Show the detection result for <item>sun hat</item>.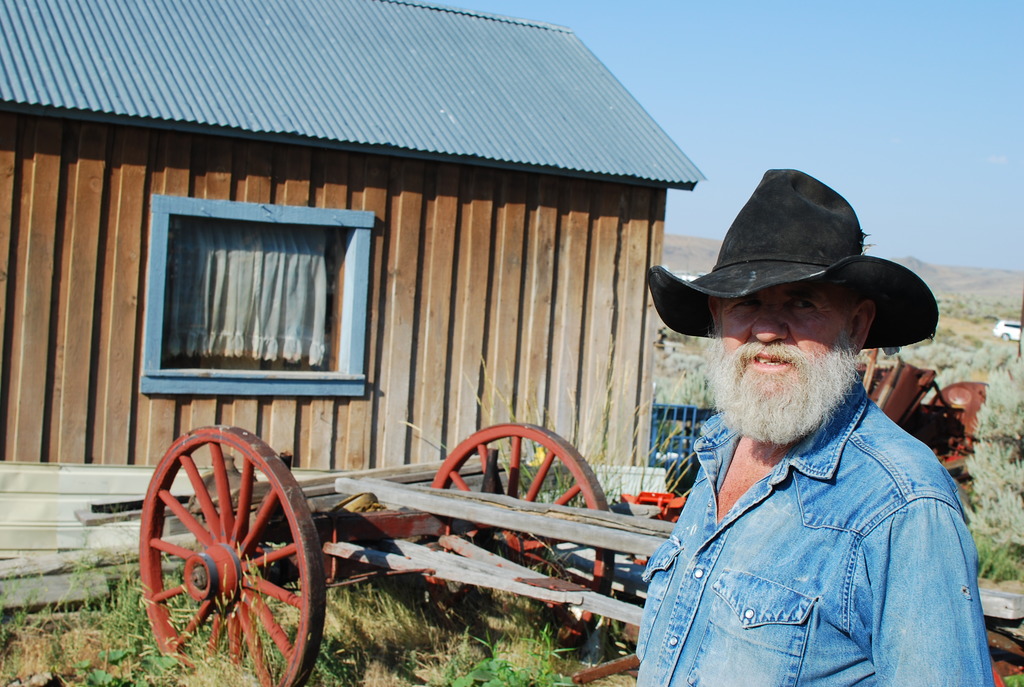
[x1=648, y1=172, x2=941, y2=354].
